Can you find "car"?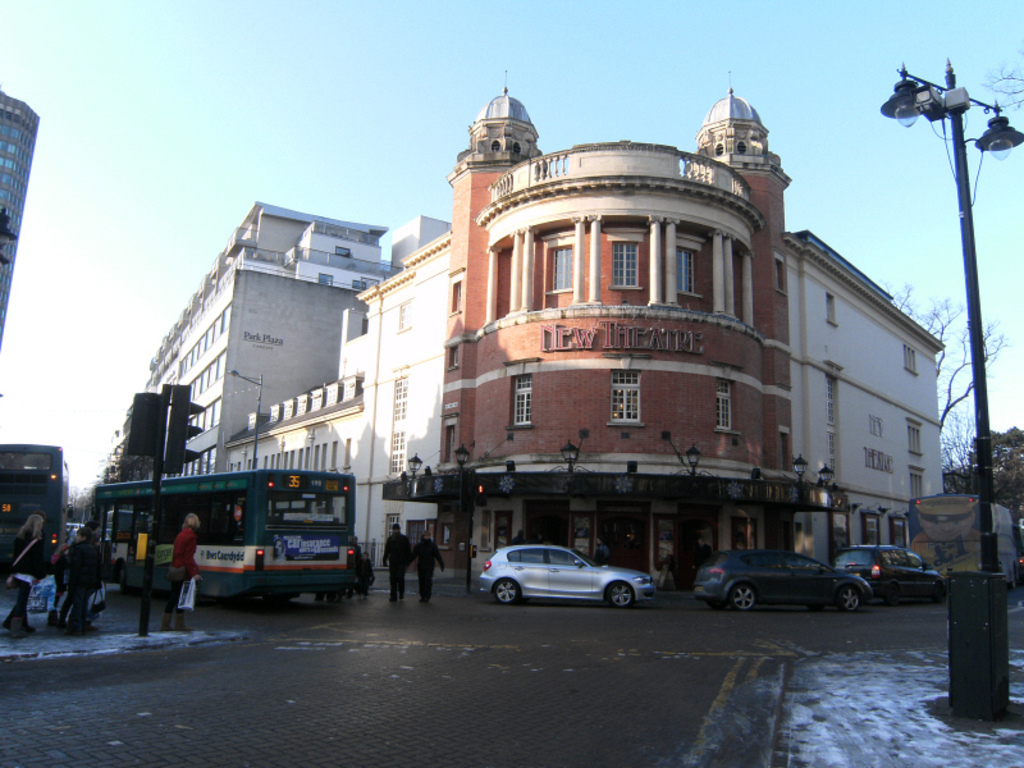
Yes, bounding box: (x1=836, y1=547, x2=938, y2=611).
